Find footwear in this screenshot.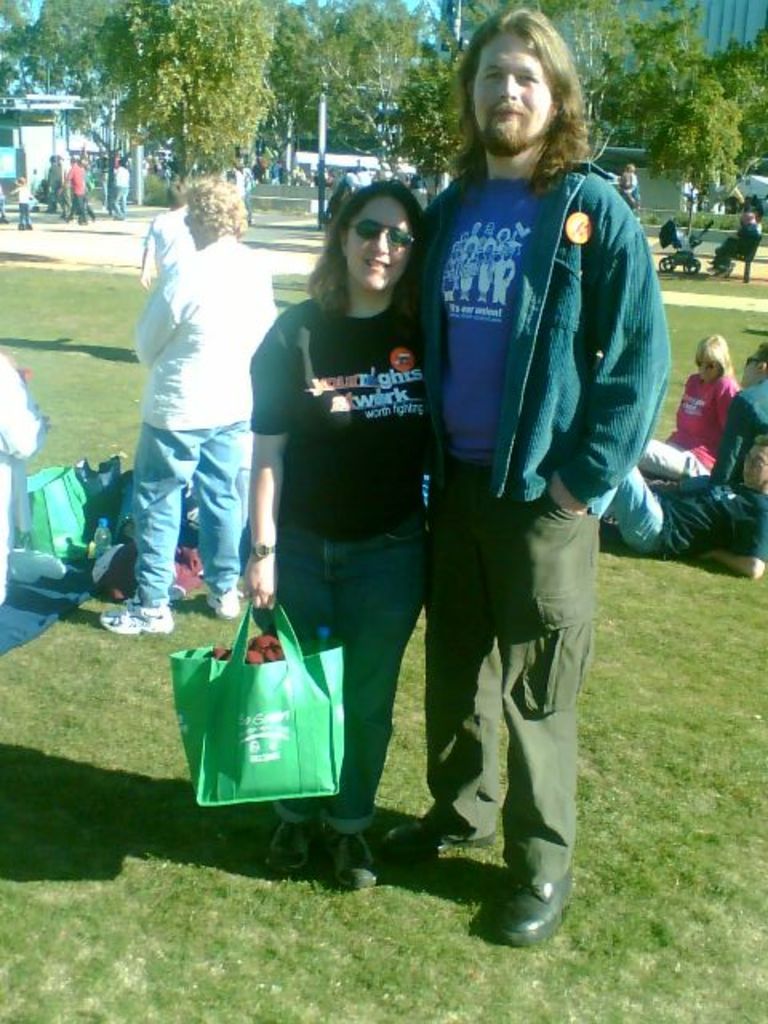
The bounding box for footwear is <box>197,587,243,618</box>.
